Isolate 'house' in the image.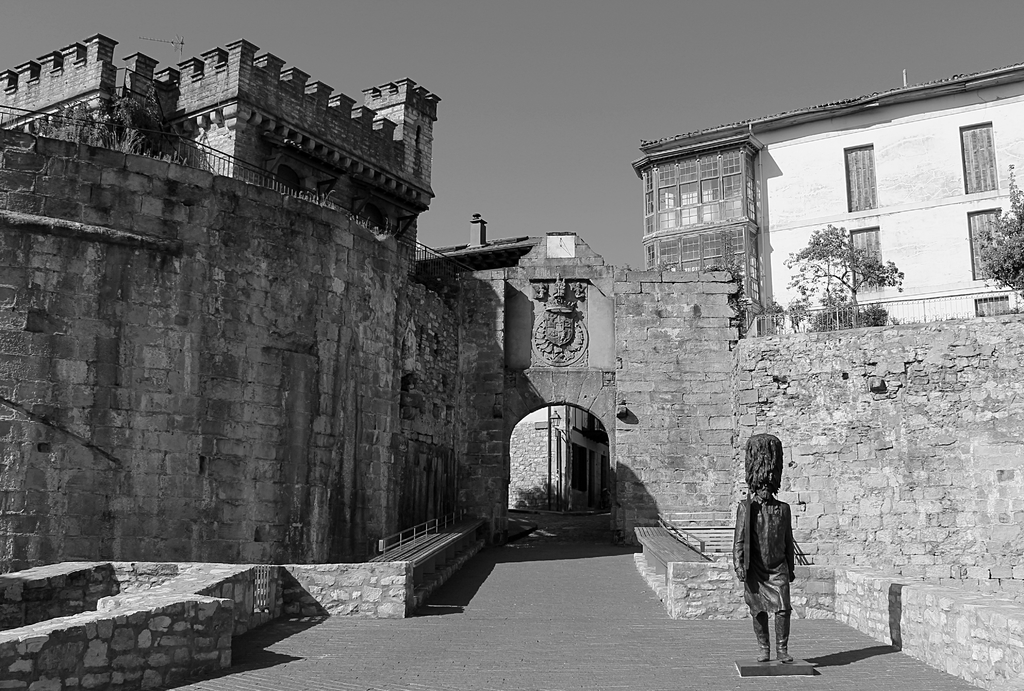
Isolated region: x1=0 y1=25 x2=447 y2=260.
